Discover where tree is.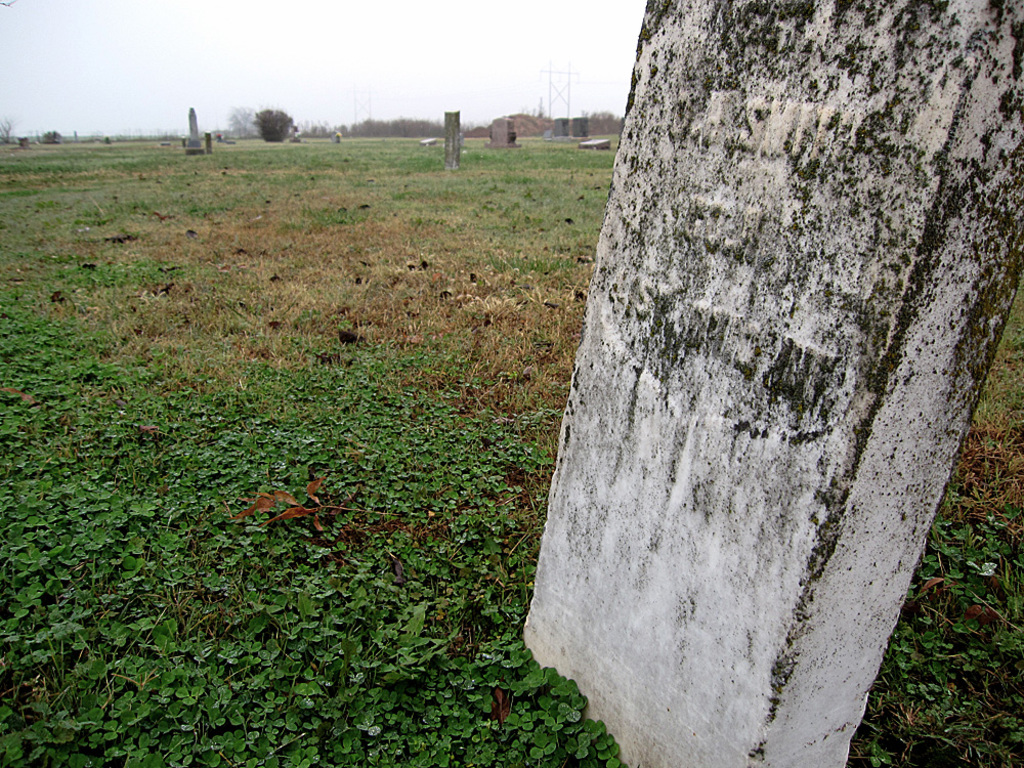
Discovered at bbox(300, 111, 446, 129).
